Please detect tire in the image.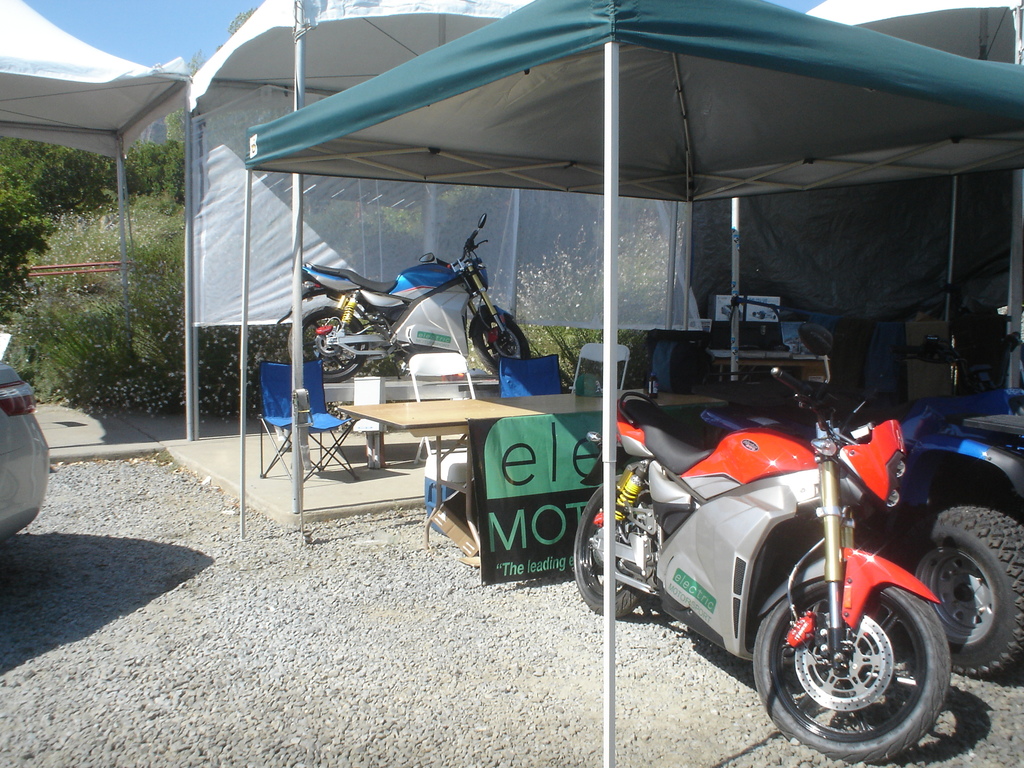
l=288, t=307, r=367, b=382.
